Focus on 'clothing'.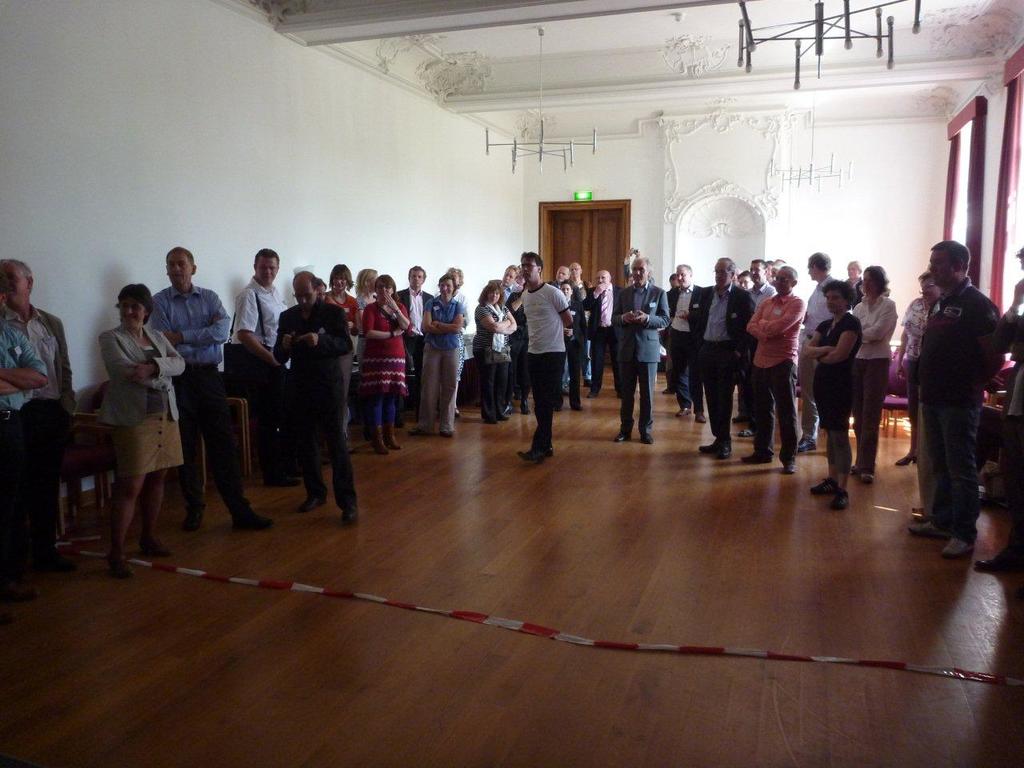
Focused at <box>354,290,409,432</box>.
